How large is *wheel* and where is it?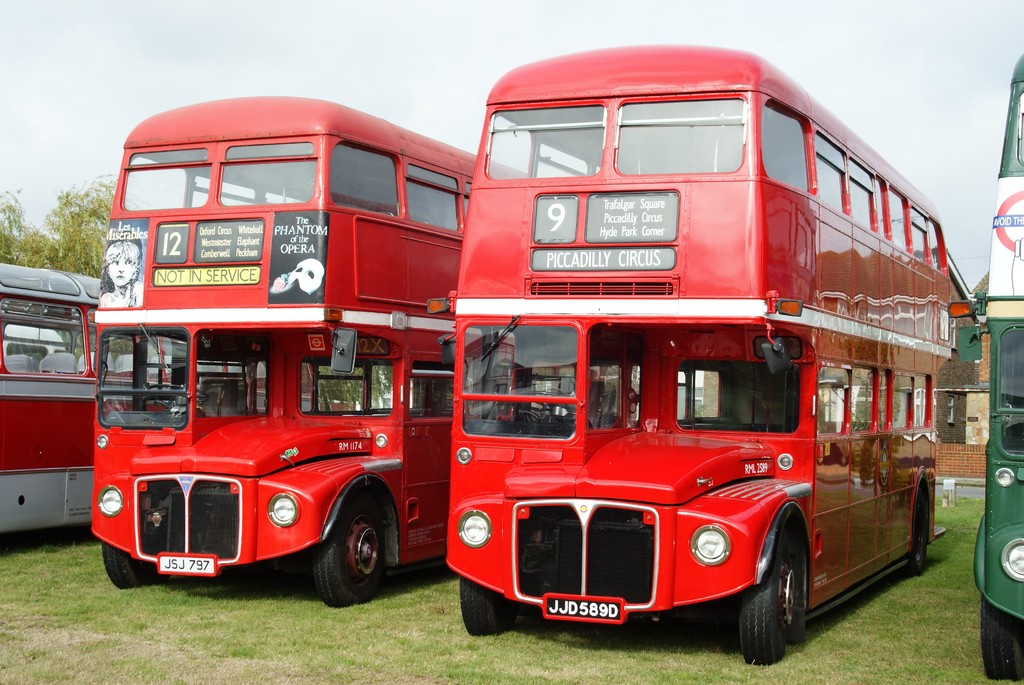
Bounding box: box(977, 602, 1023, 681).
